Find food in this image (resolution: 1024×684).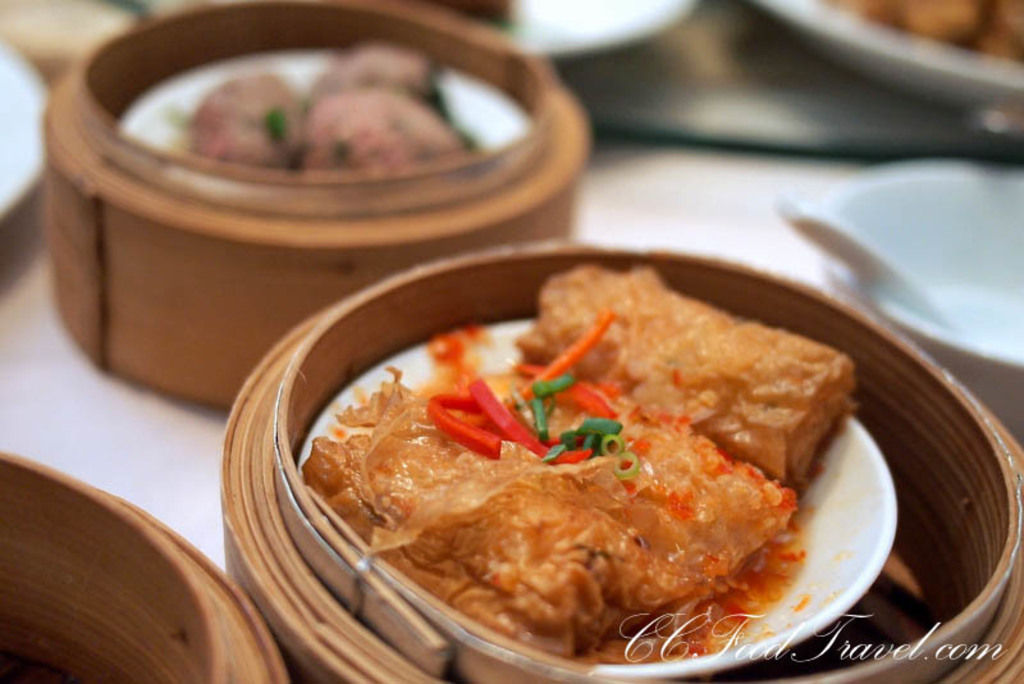
bbox(187, 41, 474, 174).
